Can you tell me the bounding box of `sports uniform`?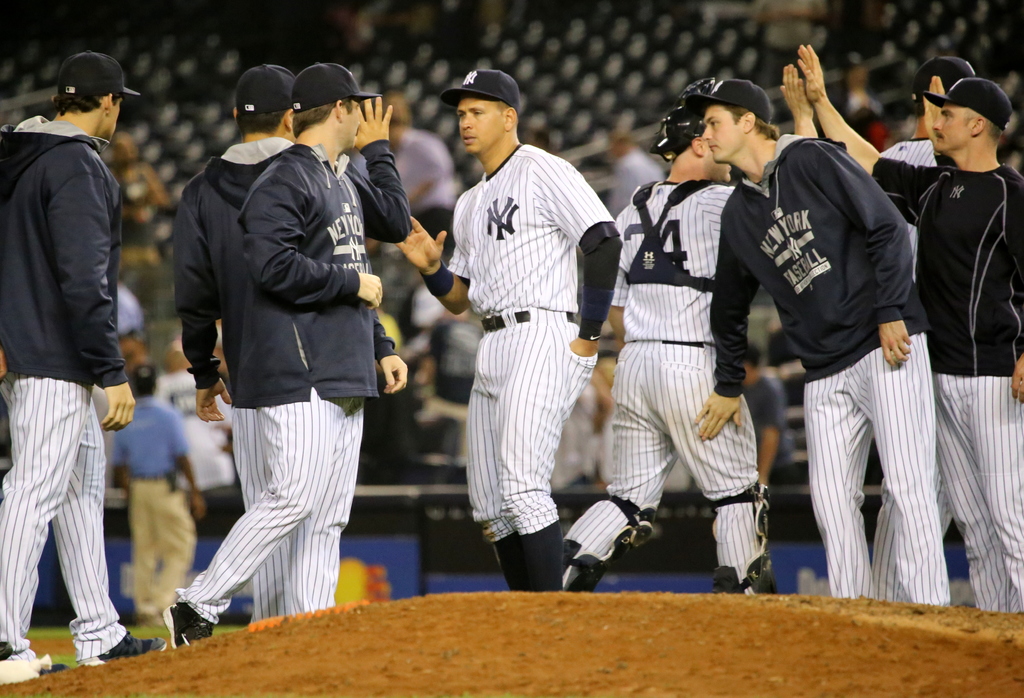
[left=172, top=62, right=408, bottom=622].
